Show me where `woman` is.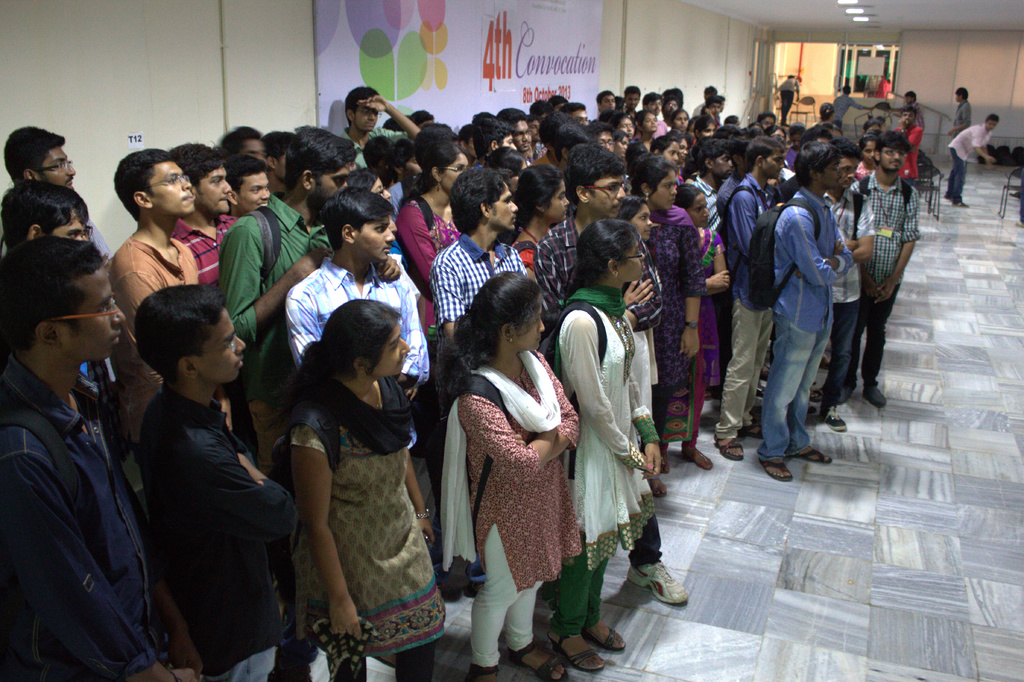
`woman` is at l=848, t=129, r=876, b=184.
